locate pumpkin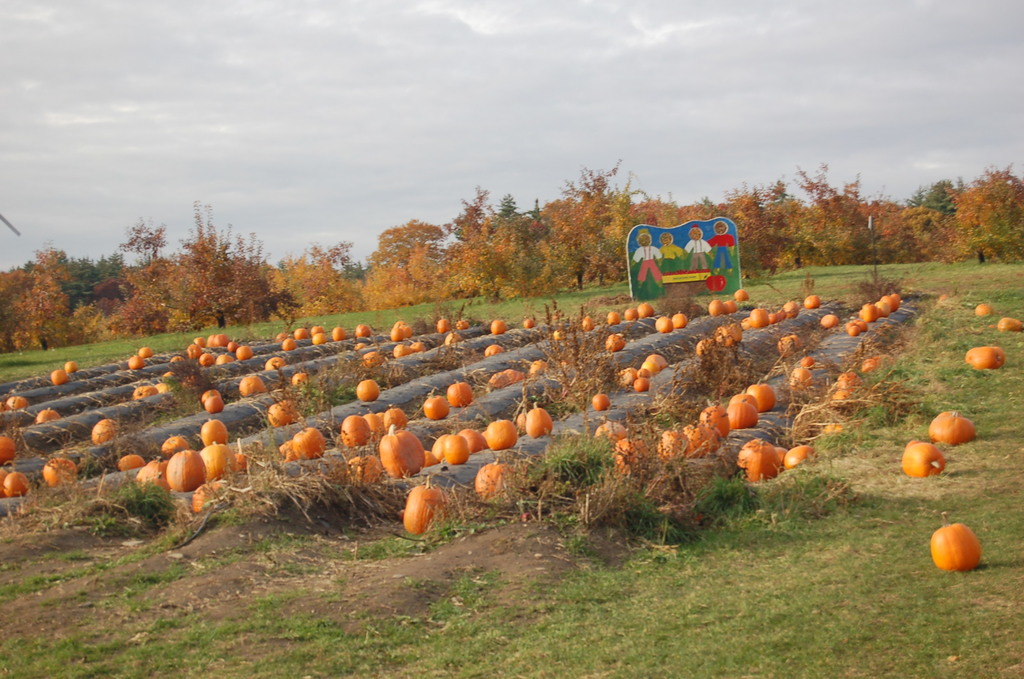
(x1=197, y1=382, x2=223, y2=397)
